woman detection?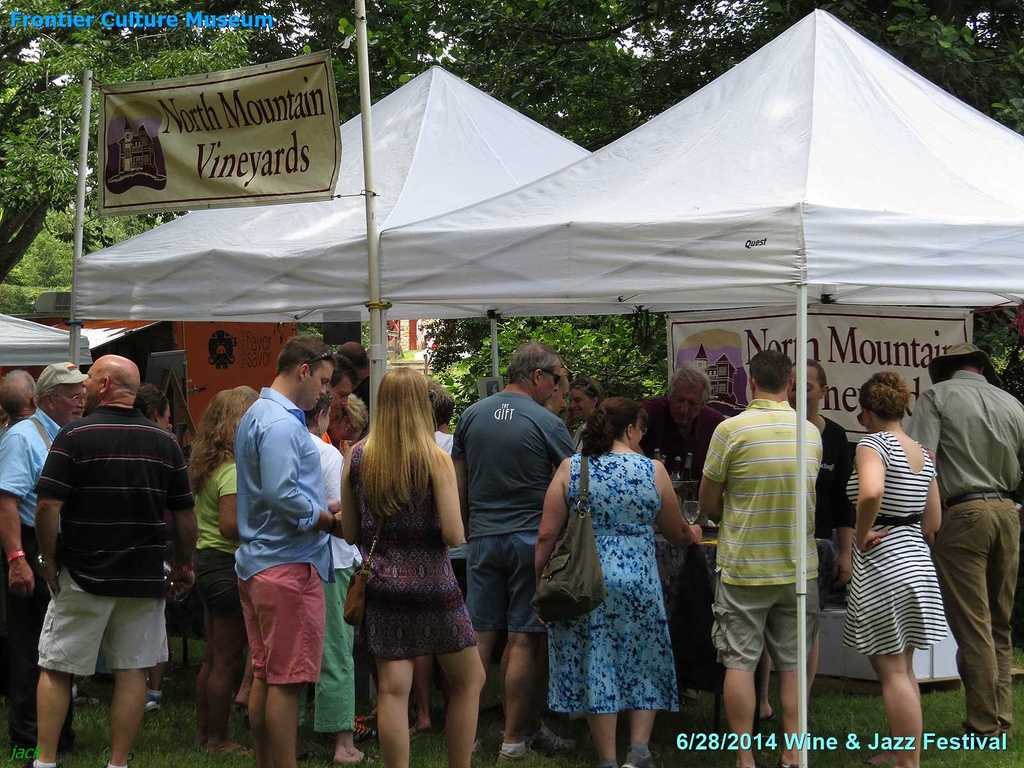
Rect(322, 399, 372, 452)
